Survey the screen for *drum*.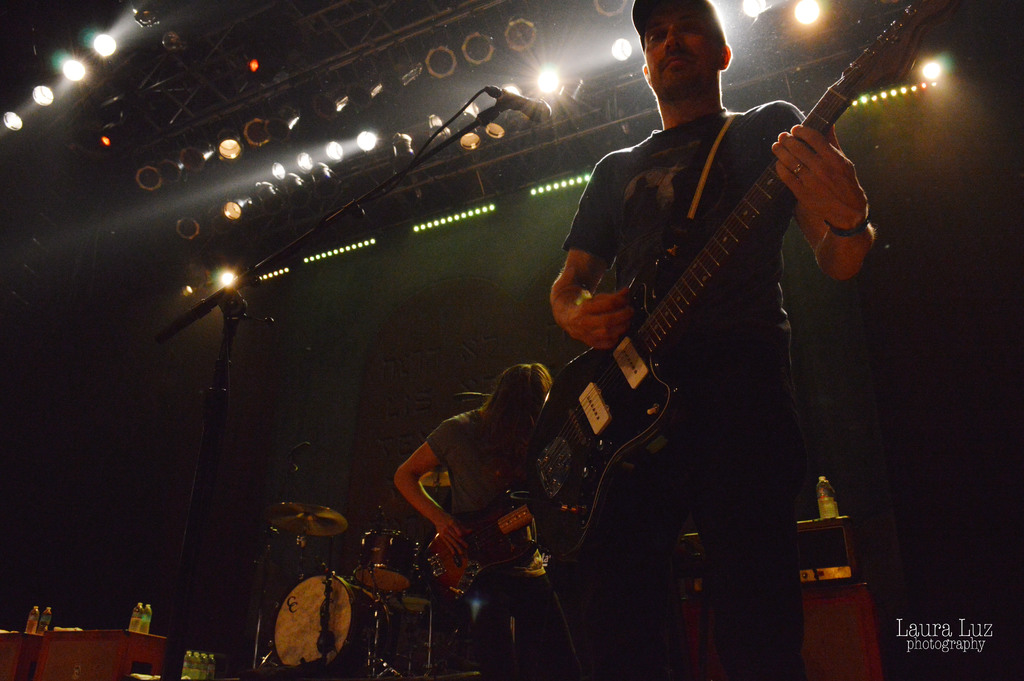
Survey found: 271/567/383/667.
